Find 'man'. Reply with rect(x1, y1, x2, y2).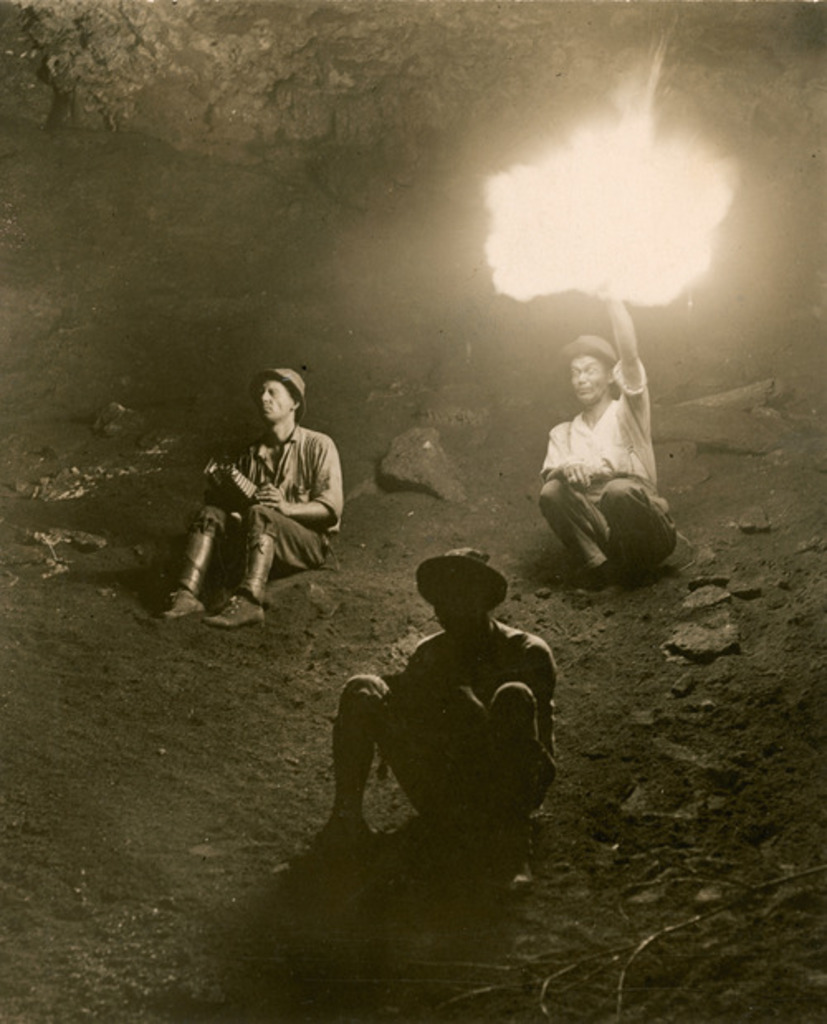
rect(162, 367, 351, 635).
